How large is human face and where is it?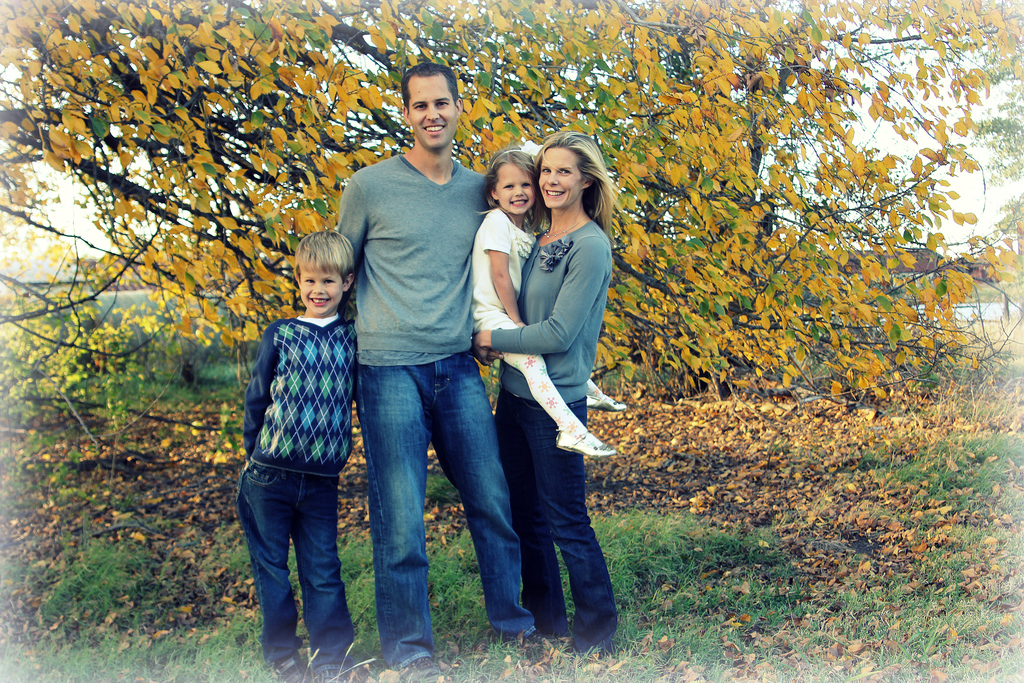
Bounding box: [304, 268, 342, 309].
